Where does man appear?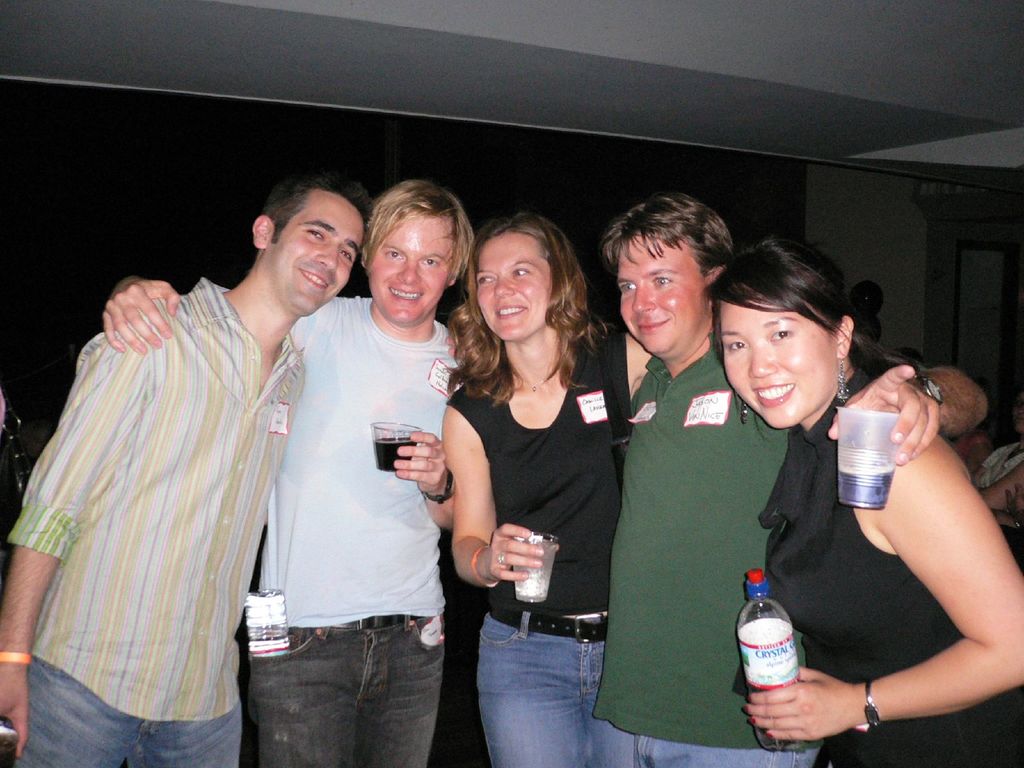
Appears at BBox(442, 196, 989, 767).
